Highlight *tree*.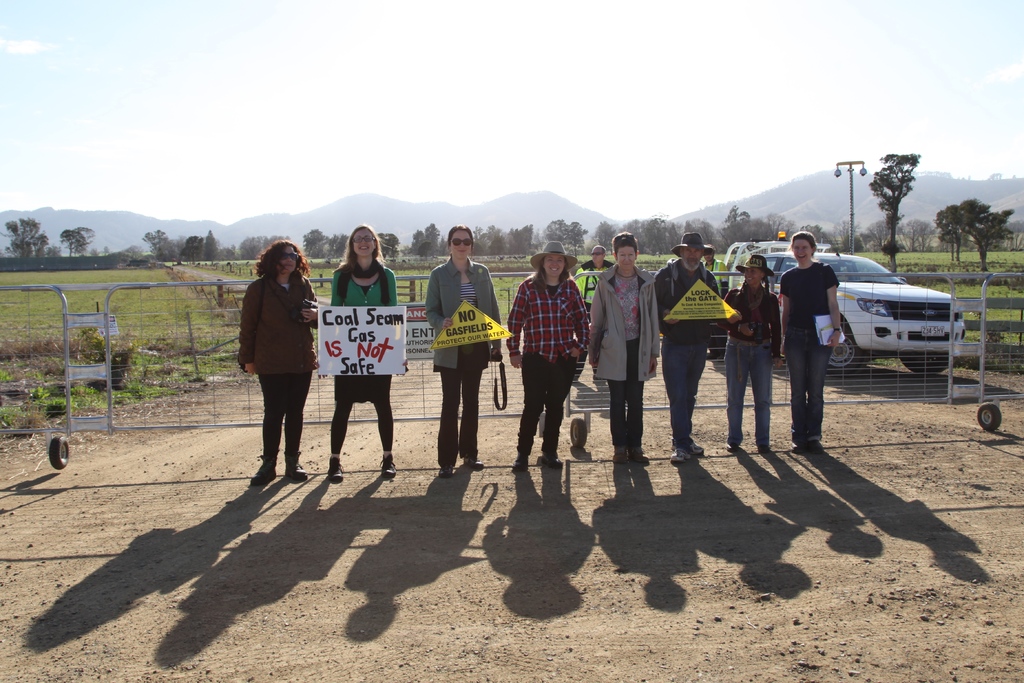
Highlighted region: {"left": 756, "top": 205, "right": 789, "bottom": 254}.
